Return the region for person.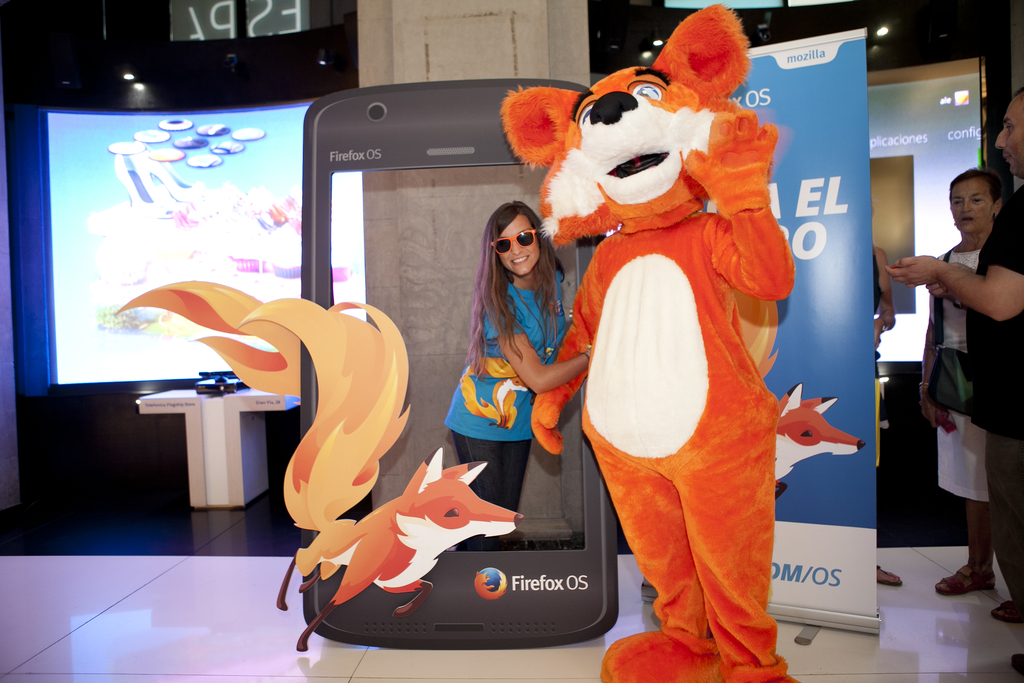
detection(885, 86, 1023, 668).
